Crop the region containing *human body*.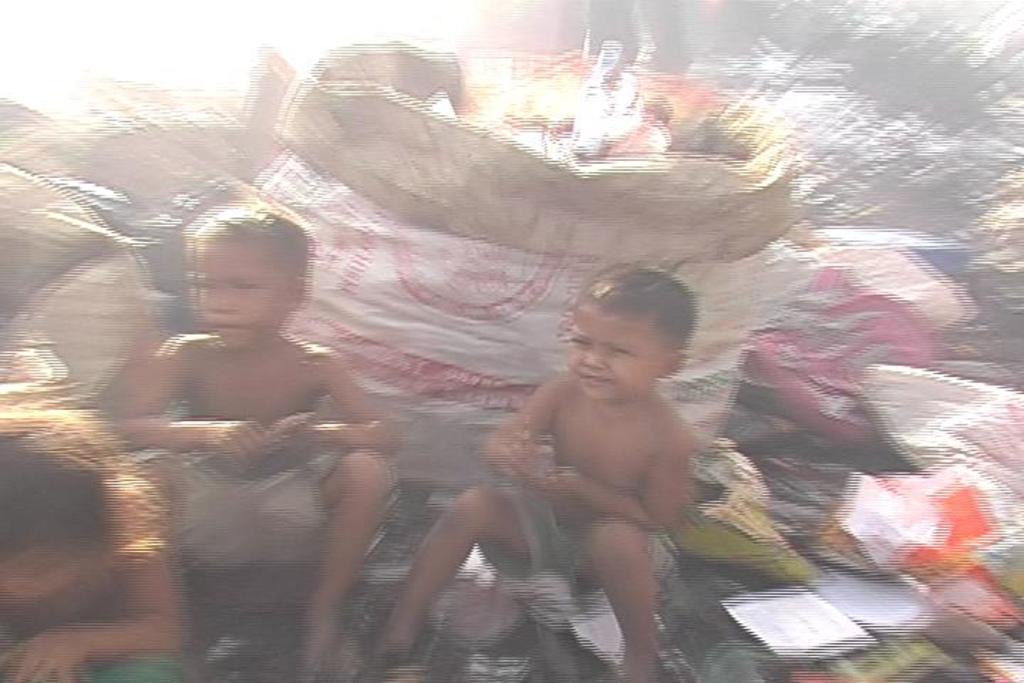
Crop region: Rect(385, 265, 755, 640).
